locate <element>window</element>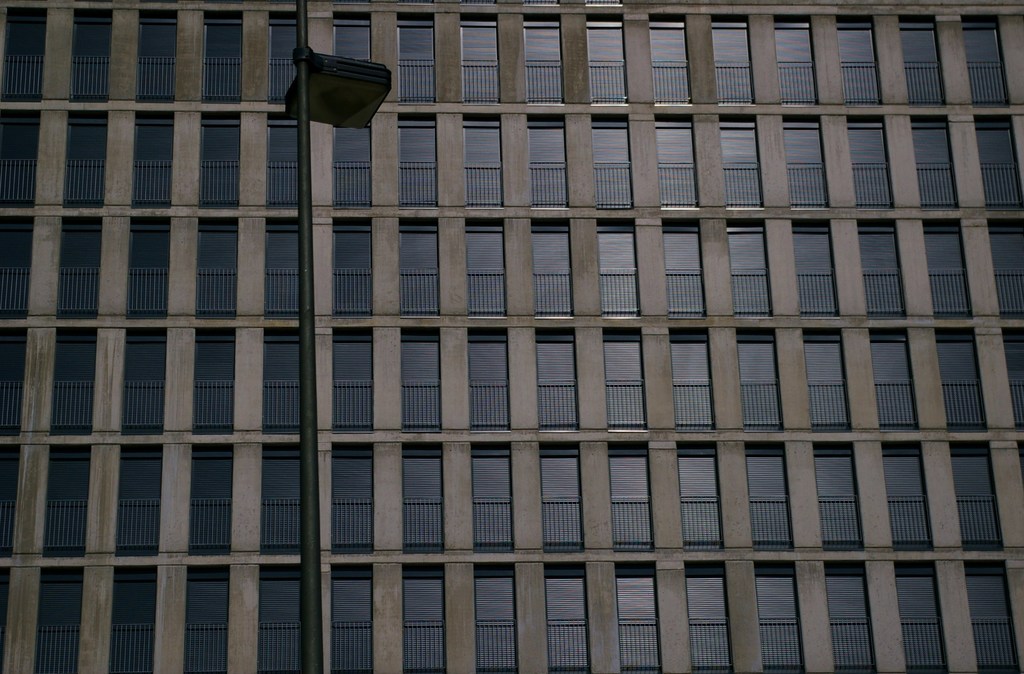
{"left": 63, "top": 217, "right": 104, "bottom": 317}
